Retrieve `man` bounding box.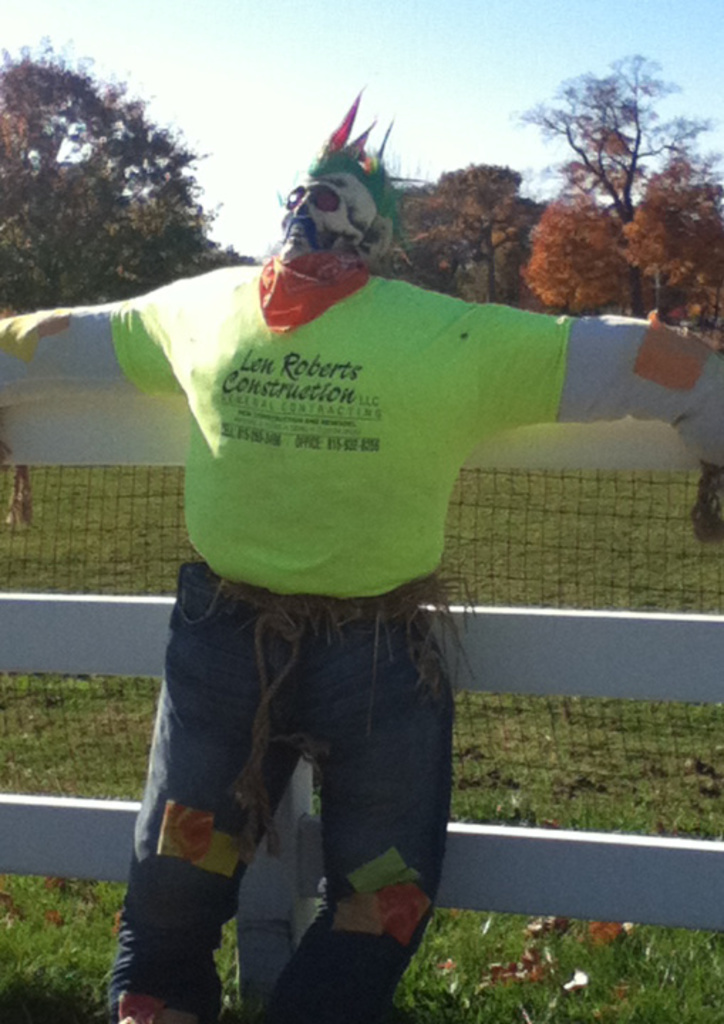
Bounding box: <region>0, 91, 723, 1023</region>.
